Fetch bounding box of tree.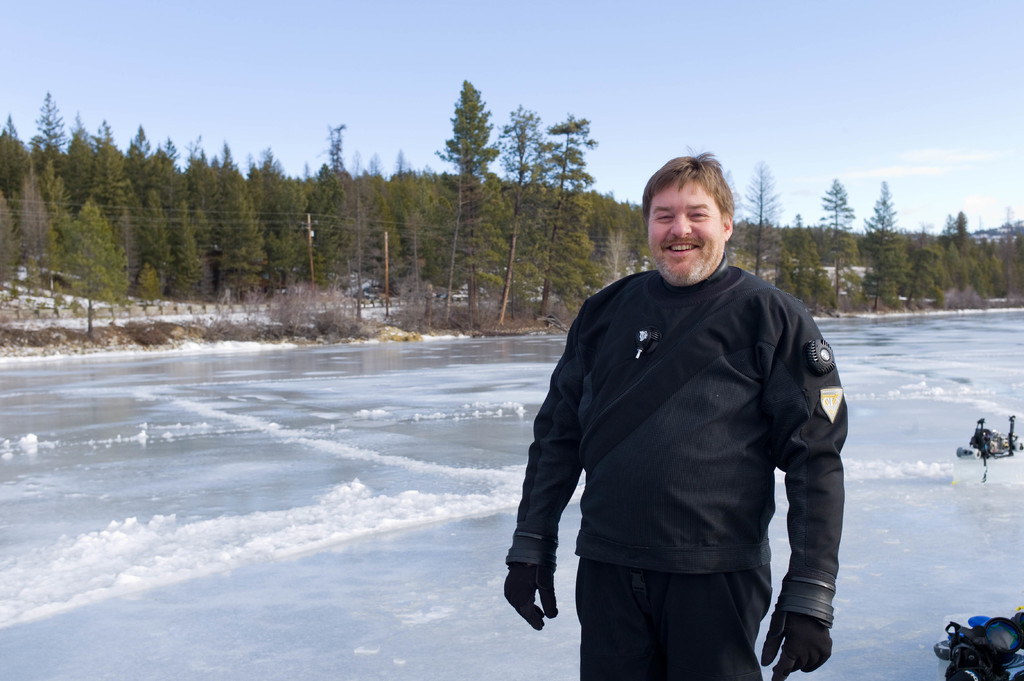
Bbox: (168,204,206,301).
